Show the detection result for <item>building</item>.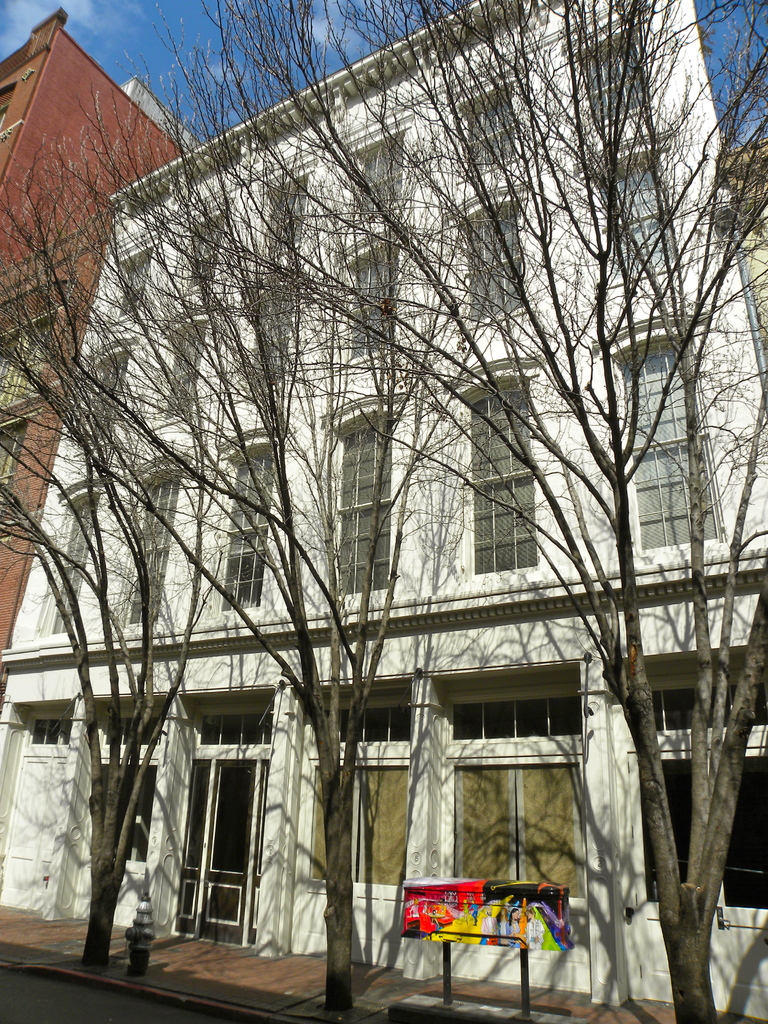
(0, 0, 767, 1023).
